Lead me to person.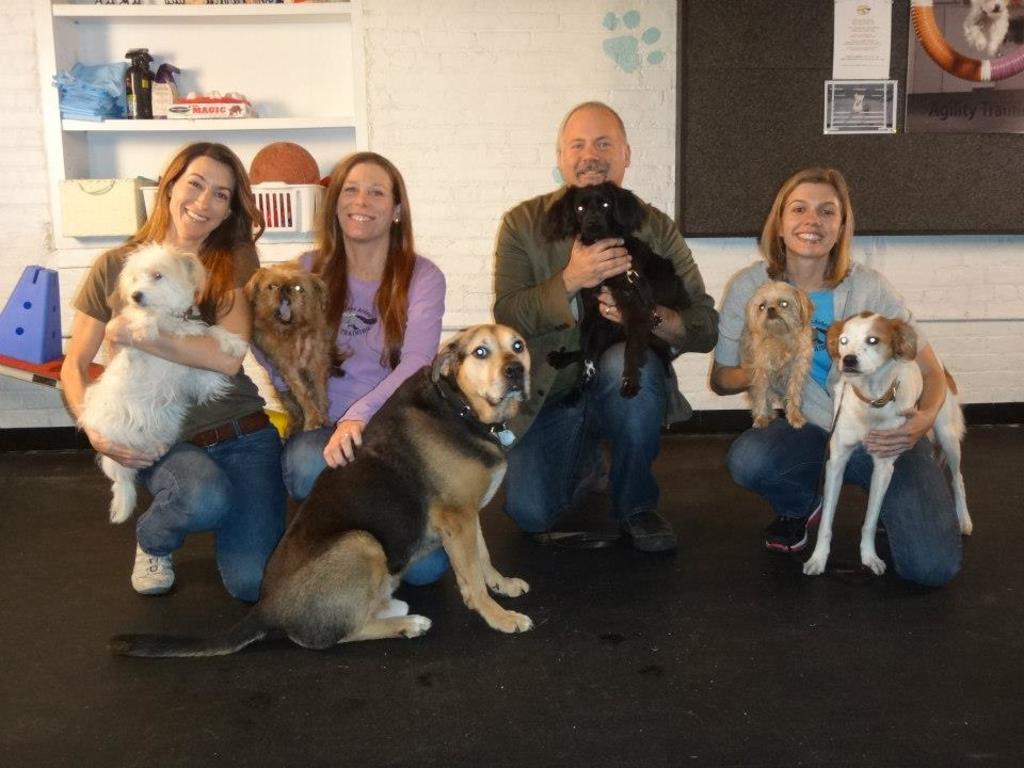
Lead to 76, 123, 290, 628.
